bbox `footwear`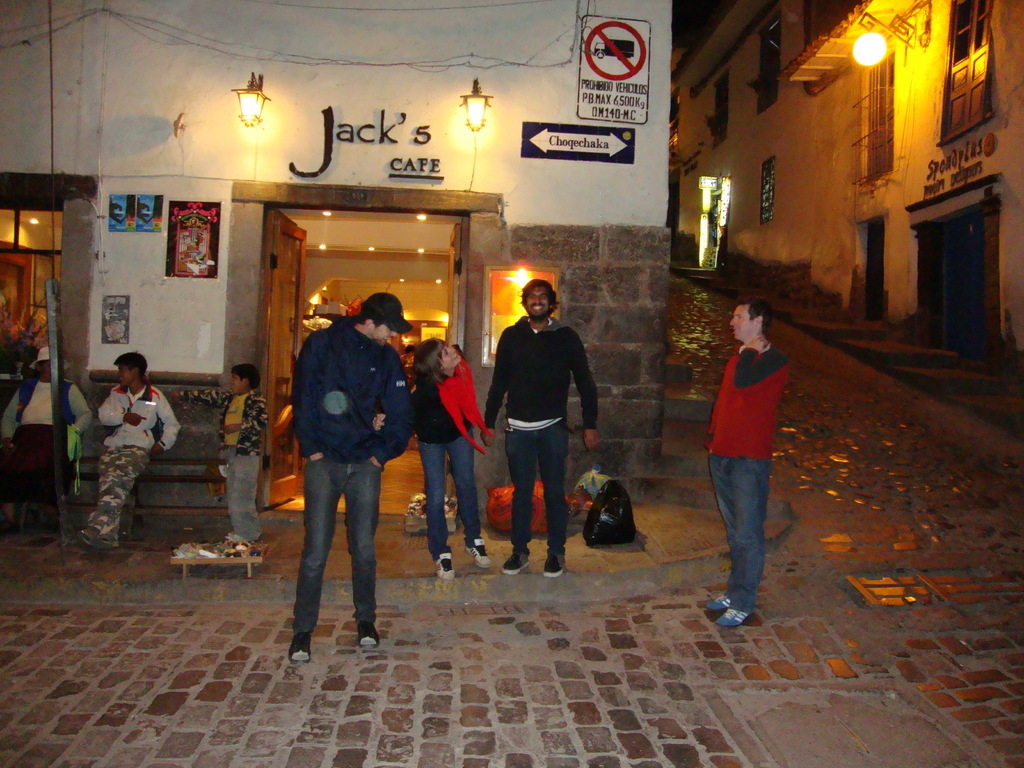
left=703, top=595, right=734, bottom=613
